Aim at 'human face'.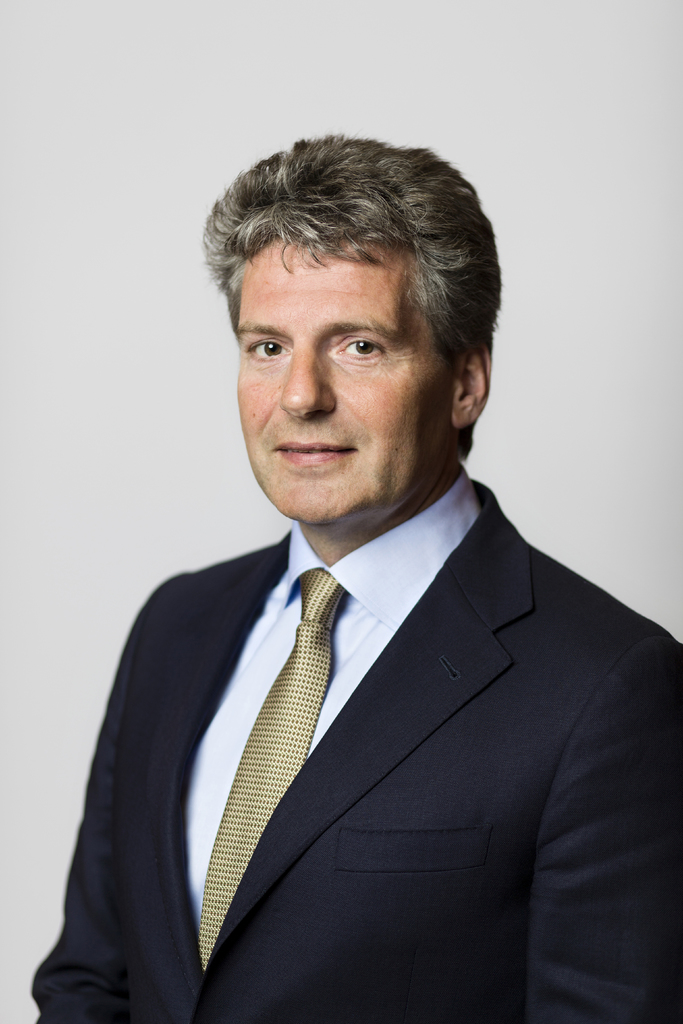
Aimed at left=229, top=246, right=448, bottom=519.
